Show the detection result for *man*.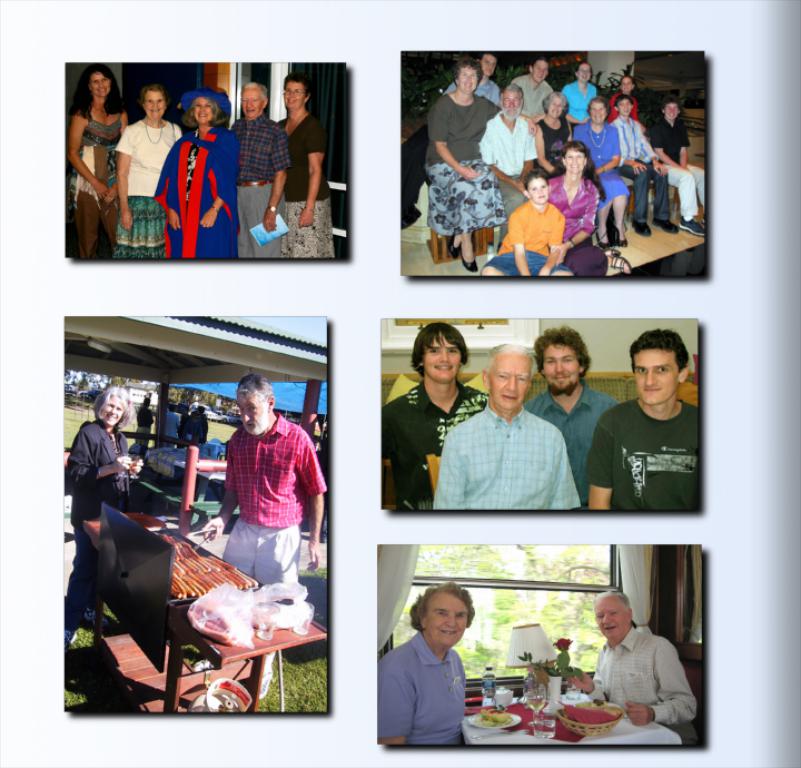
left=224, top=79, right=293, bottom=259.
